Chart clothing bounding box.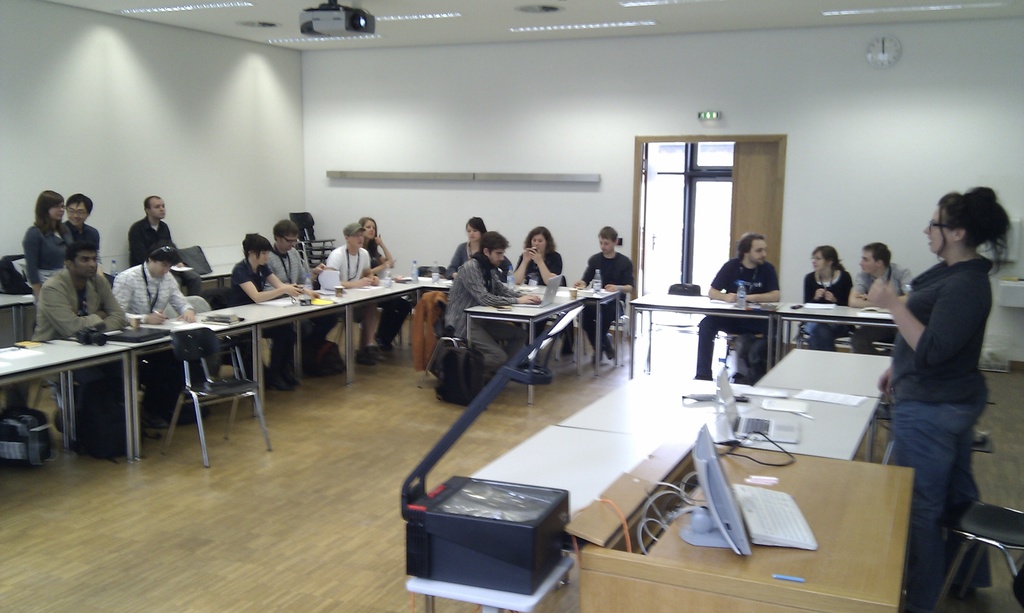
Charted: x1=113 y1=260 x2=189 y2=324.
